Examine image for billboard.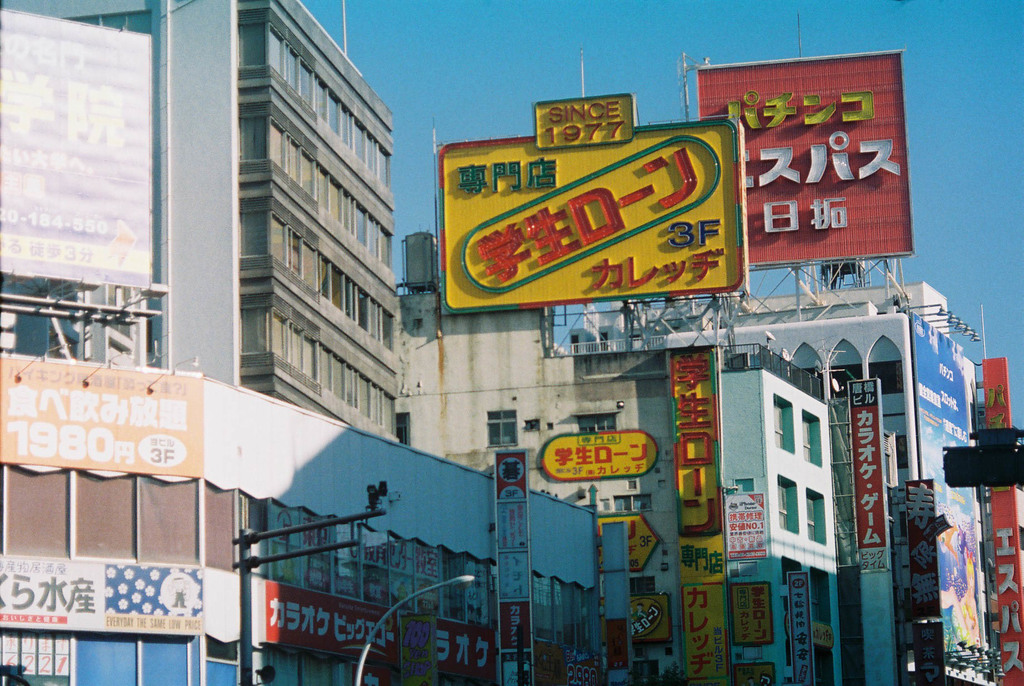
Examination result: 0, 561, 204, 639.
